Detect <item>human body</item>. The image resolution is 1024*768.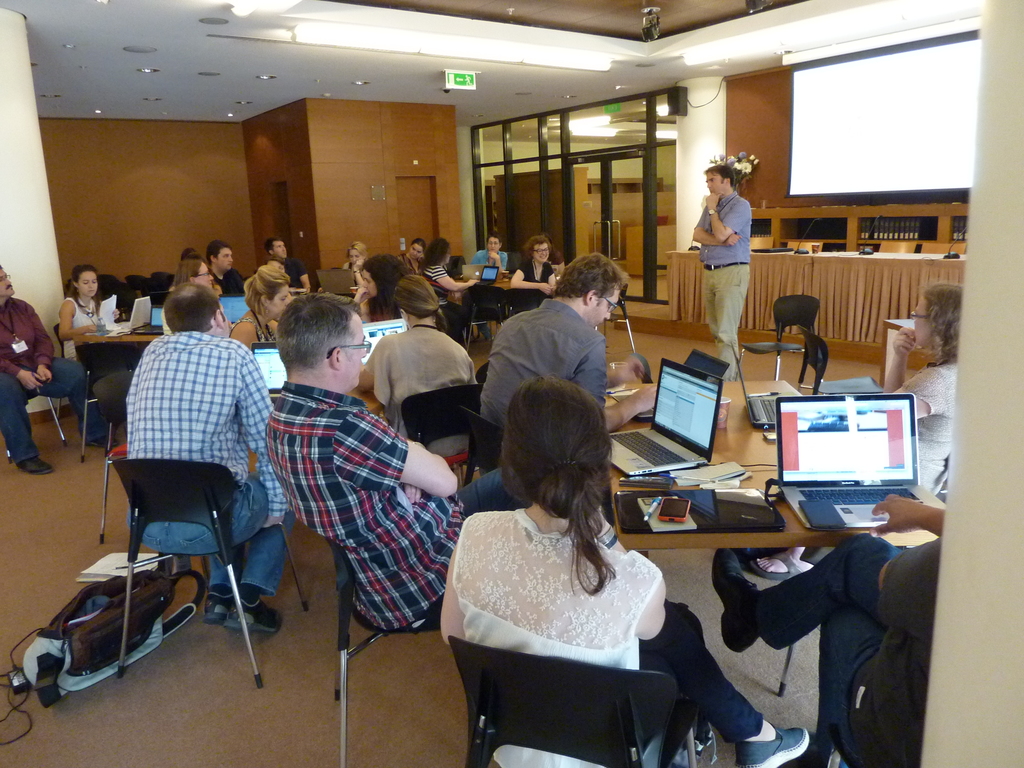
BBox(470, 229, 513, 271).
